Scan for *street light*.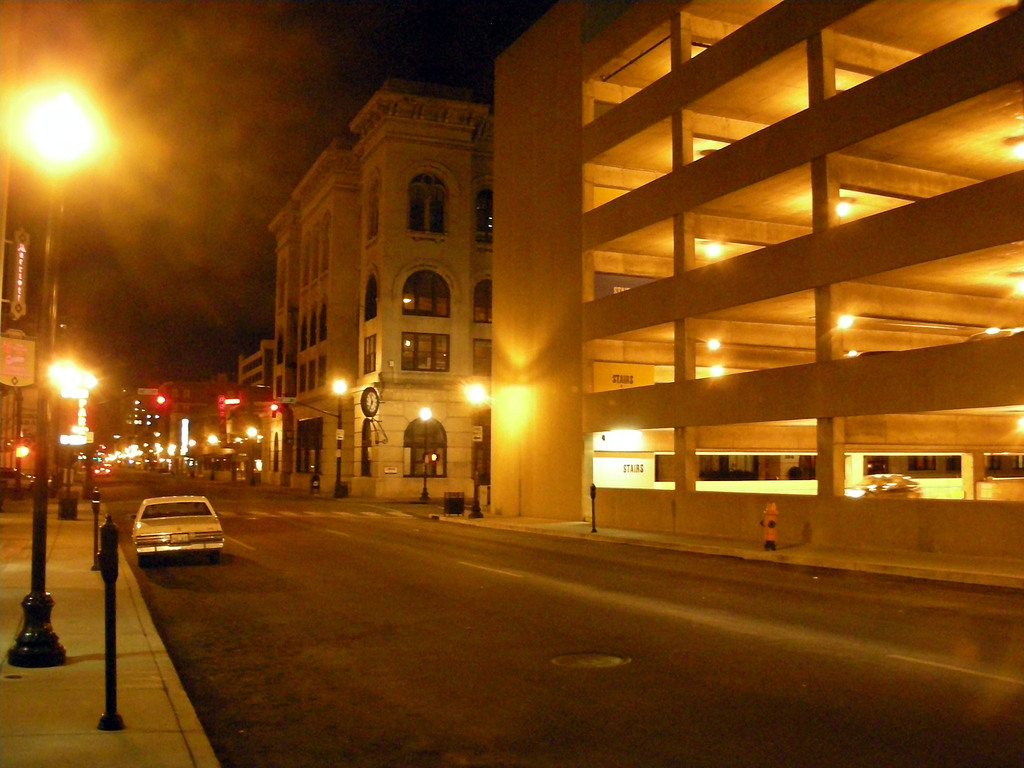
Scan result: (x1=460, y1=376, x2=495, y2=522).
